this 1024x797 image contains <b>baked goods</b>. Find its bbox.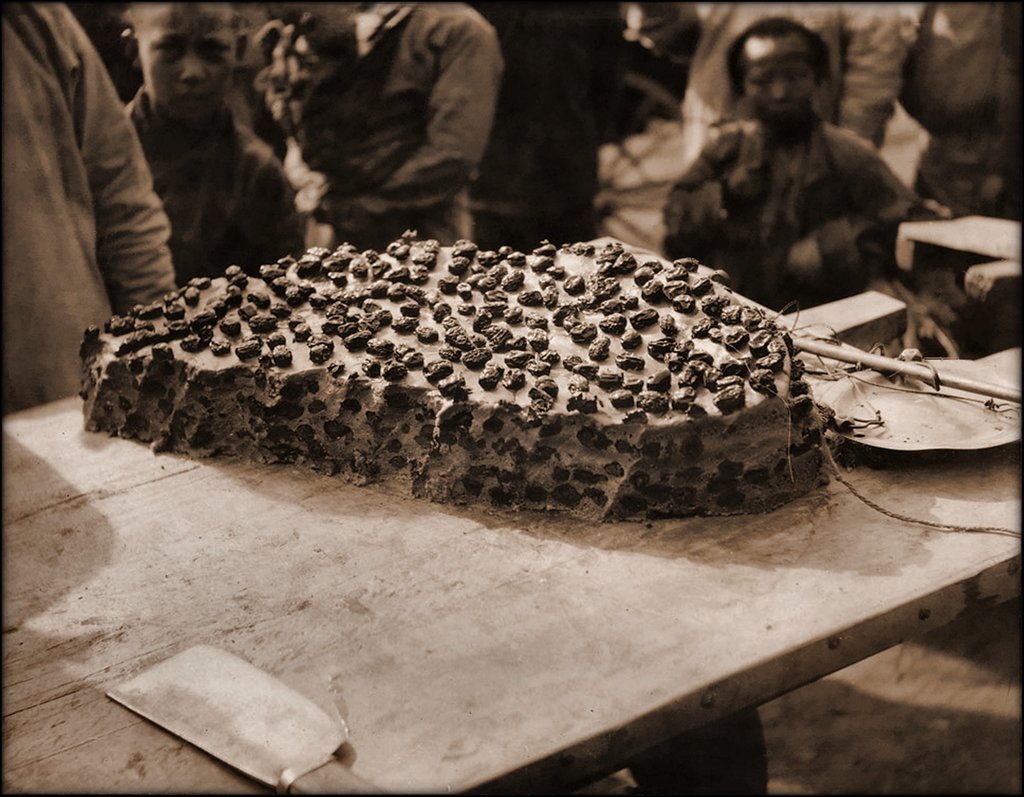
box(70, 233, 833, 527).
